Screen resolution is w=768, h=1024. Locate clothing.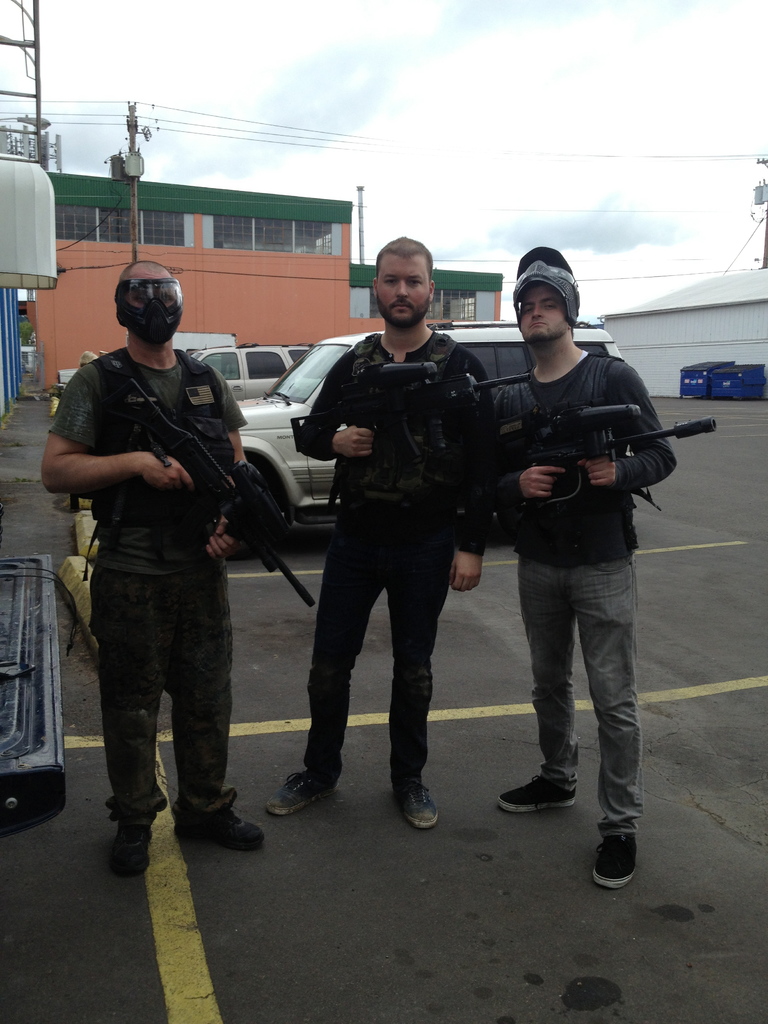
{"left": 56, "top": 243, "right": 285, "bottom": 857}.
